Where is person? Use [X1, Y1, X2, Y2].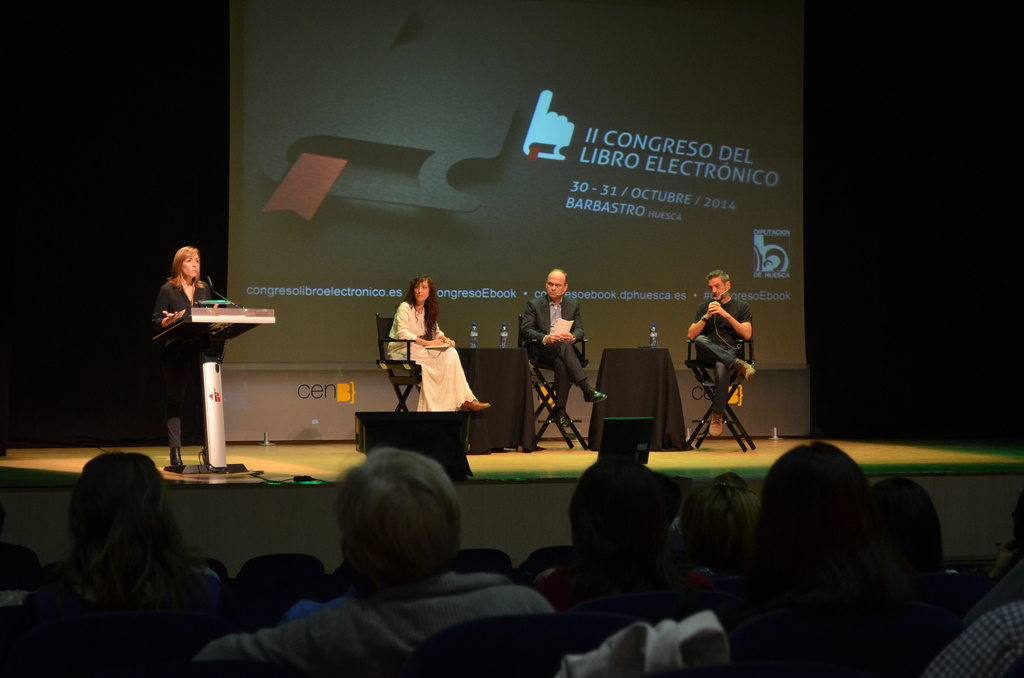
[577, 441, 922, 670].
